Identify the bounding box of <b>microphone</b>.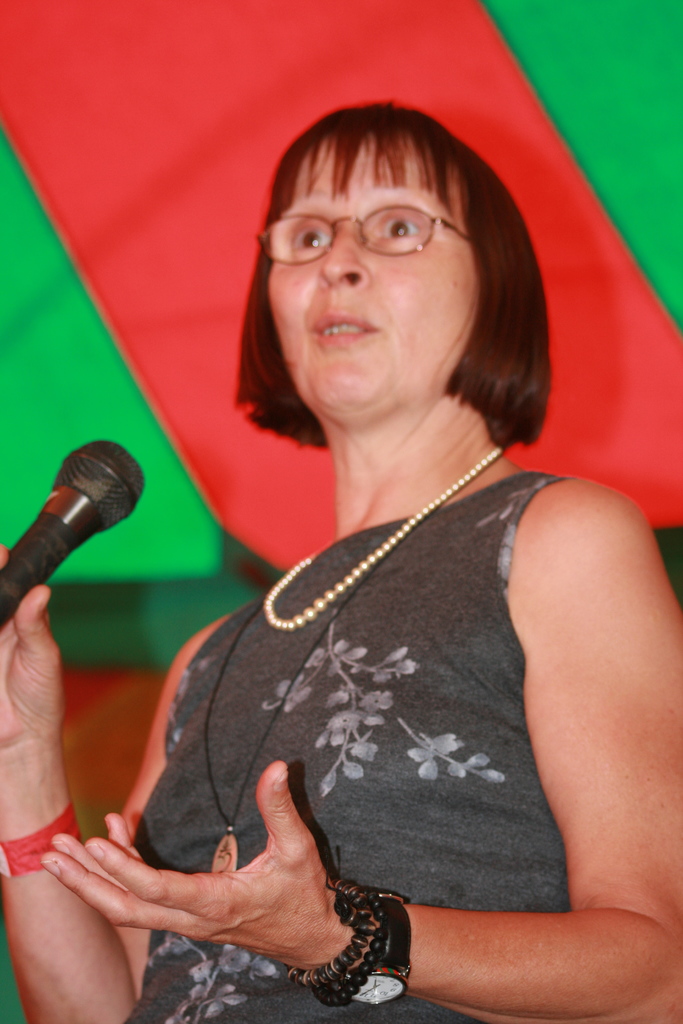
(left=0, top=438, right=149, bottom=637).
